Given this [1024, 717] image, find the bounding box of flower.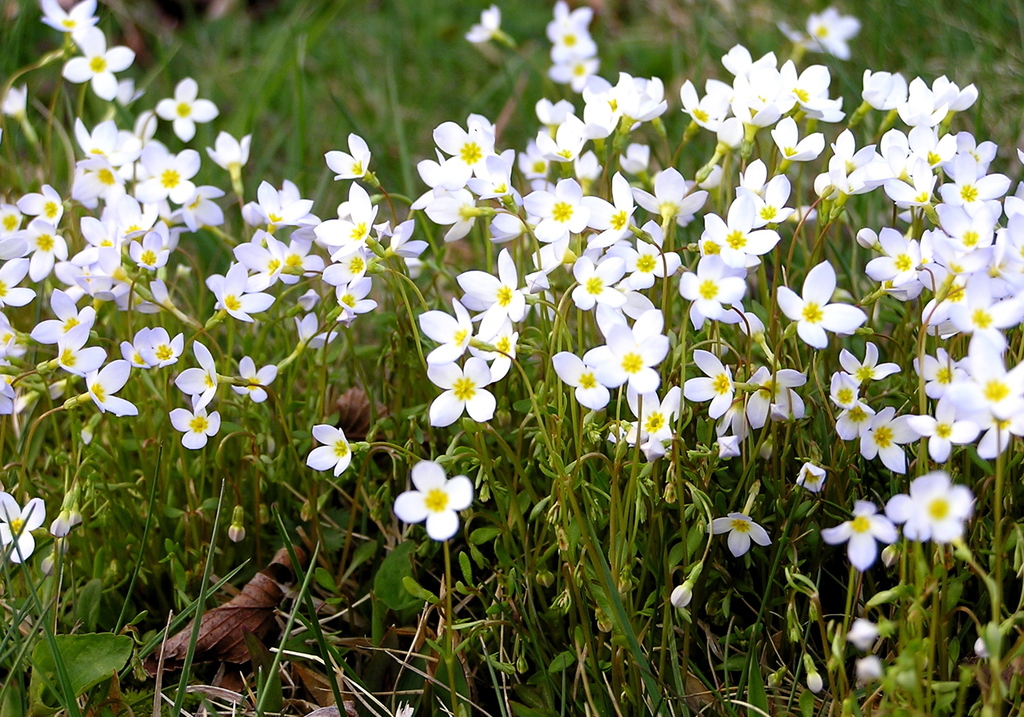
<region>854, 656, 888, 687</region>.
